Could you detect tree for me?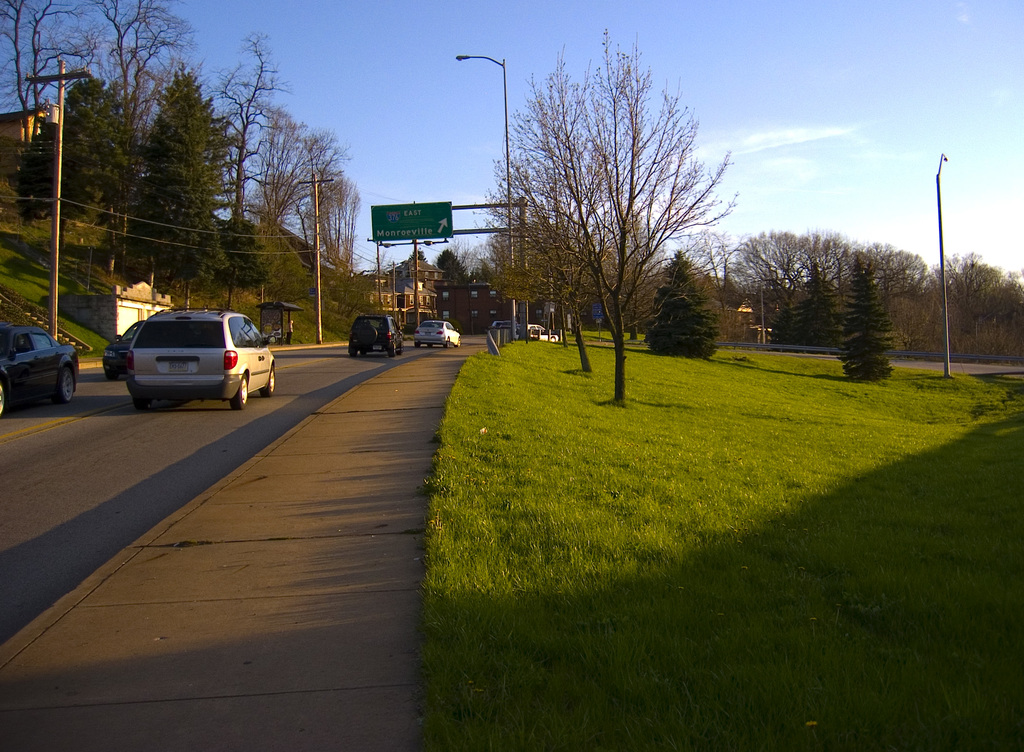
Detection result: (639, 254, 716, 361).
